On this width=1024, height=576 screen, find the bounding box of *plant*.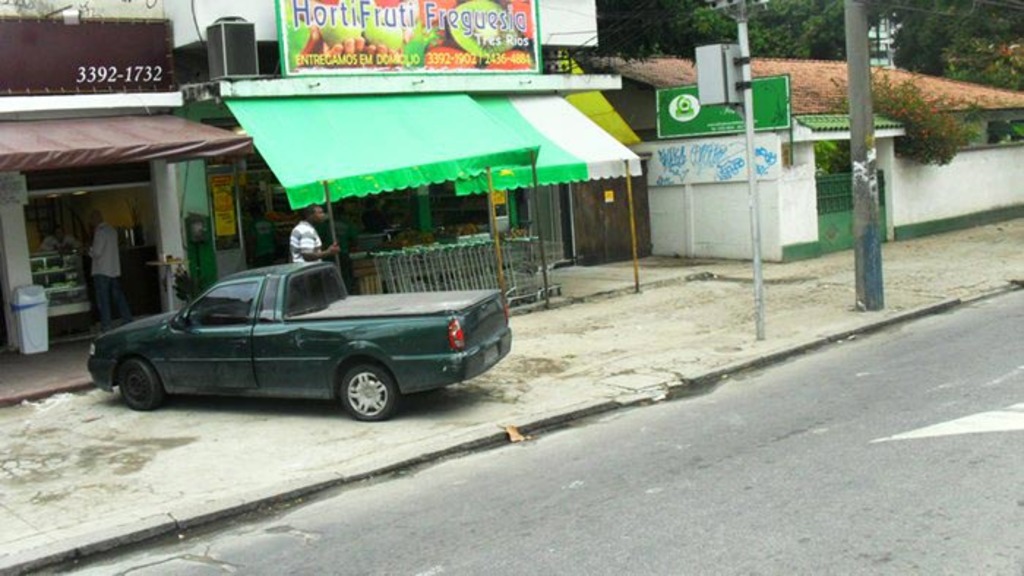
Bounding box: select_region(938, 31, 1023, 92).
